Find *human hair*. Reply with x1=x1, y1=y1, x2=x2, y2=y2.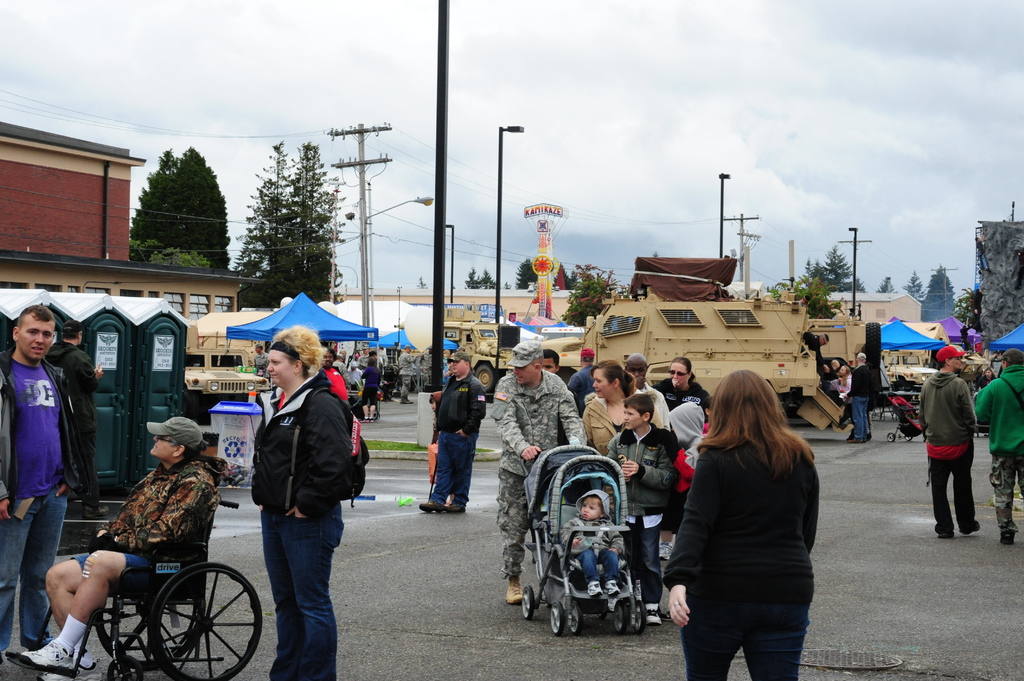
x1=934, y1=355, x2=951, y2=367.
